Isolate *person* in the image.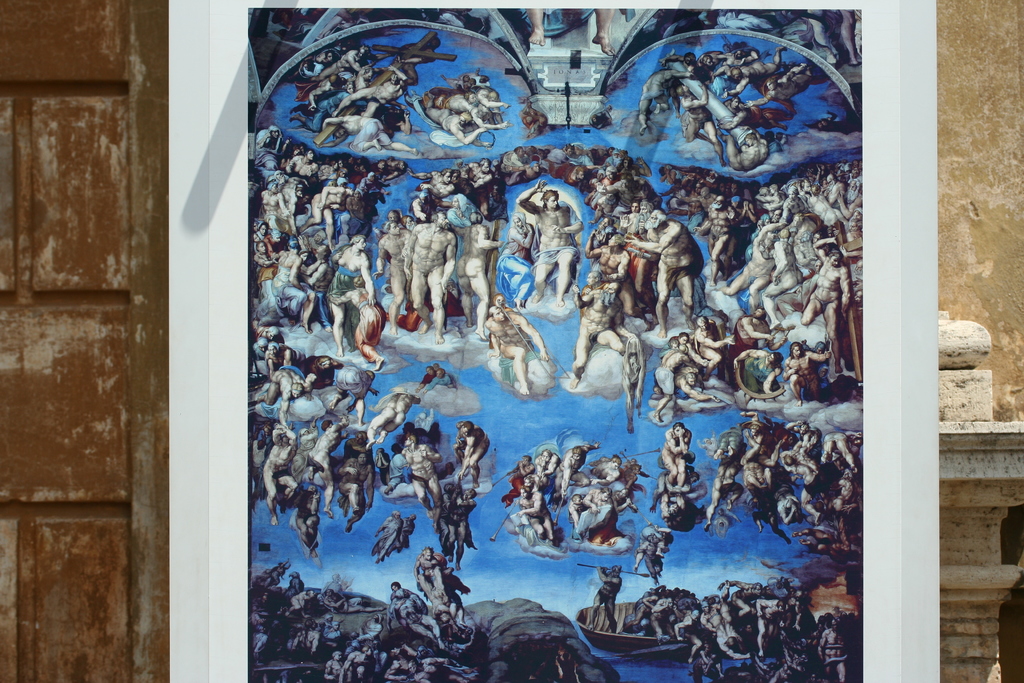
Isolated region: region(755, 446, 782, 475).
